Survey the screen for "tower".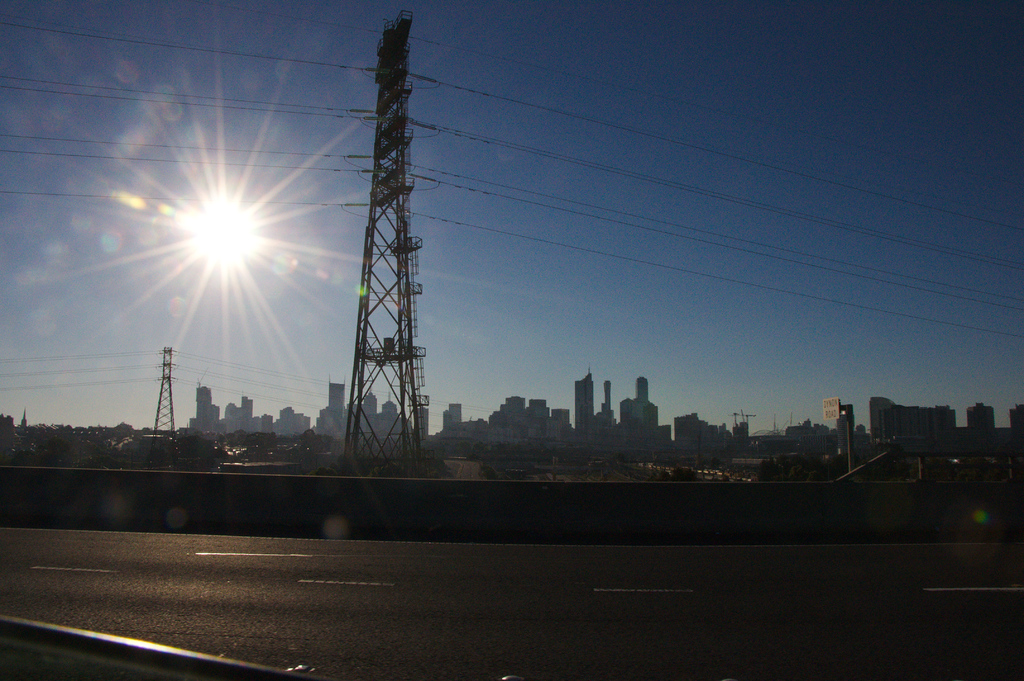
Survey found: x1=967 y1=405 x2=989 y2=431.
